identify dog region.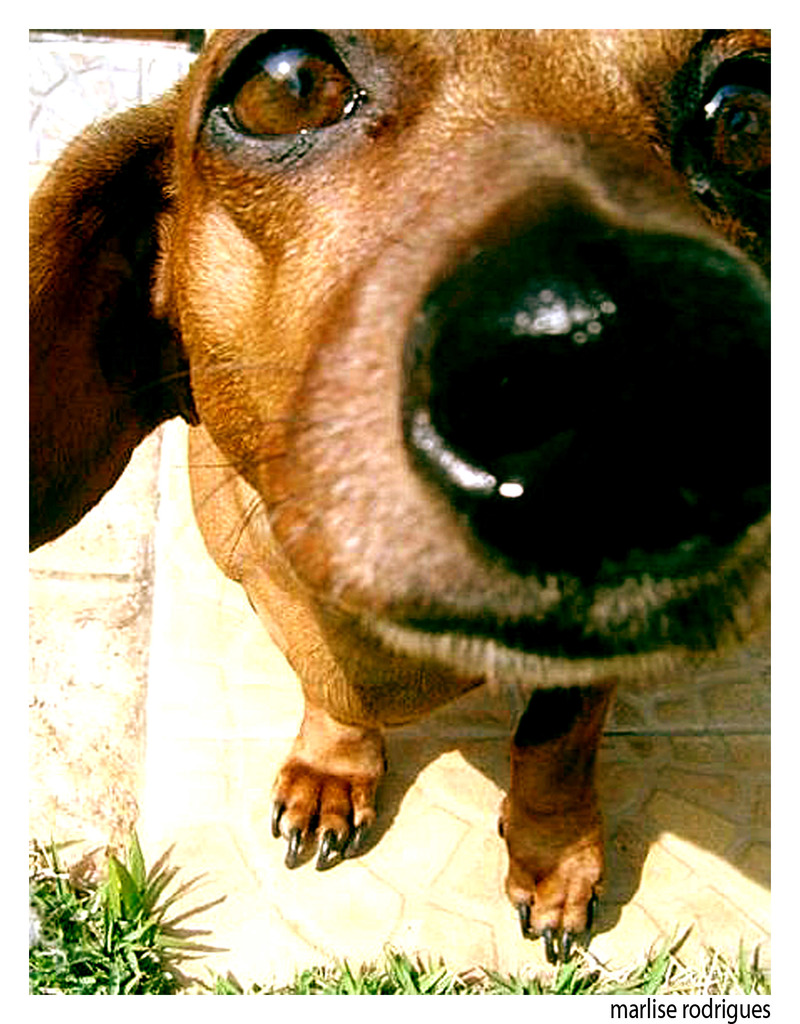
Region: pyautogui.locateOnScreen(28, 29, 769, 973).
